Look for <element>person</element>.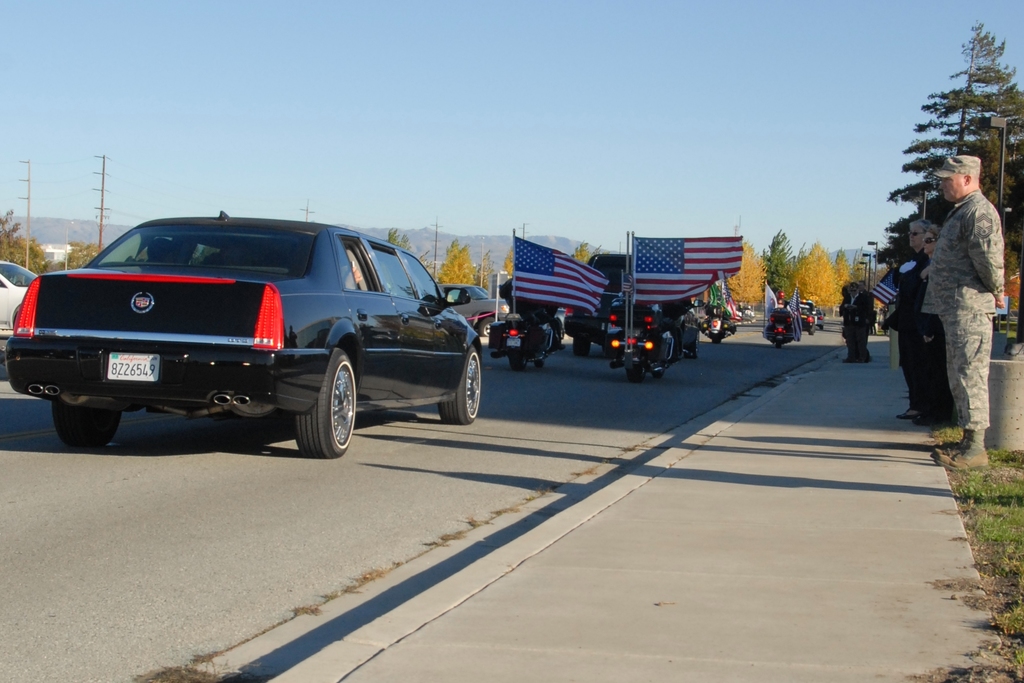
Found: {"left": 842, "top": 283, "right": 849, "bottom": 350}.
